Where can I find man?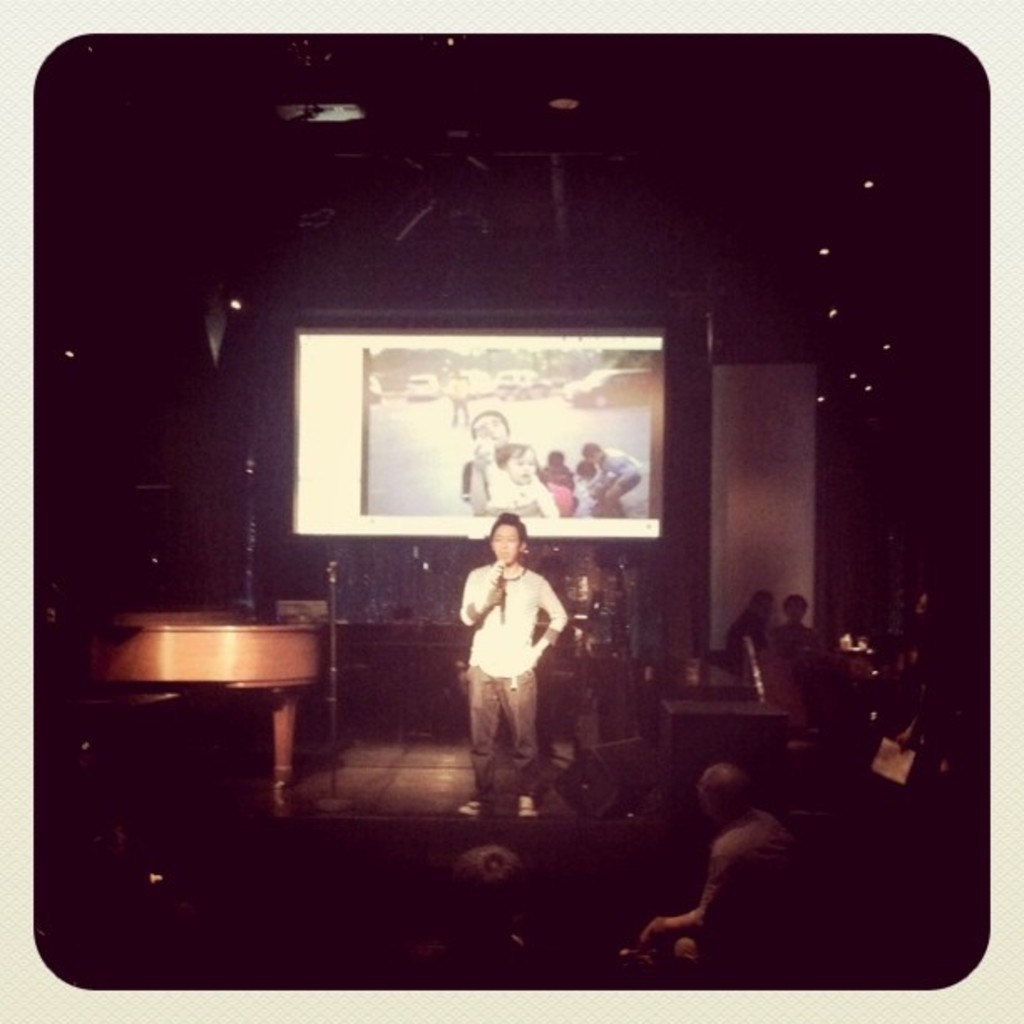
You can find it at region(770, 591, 815, 653).
